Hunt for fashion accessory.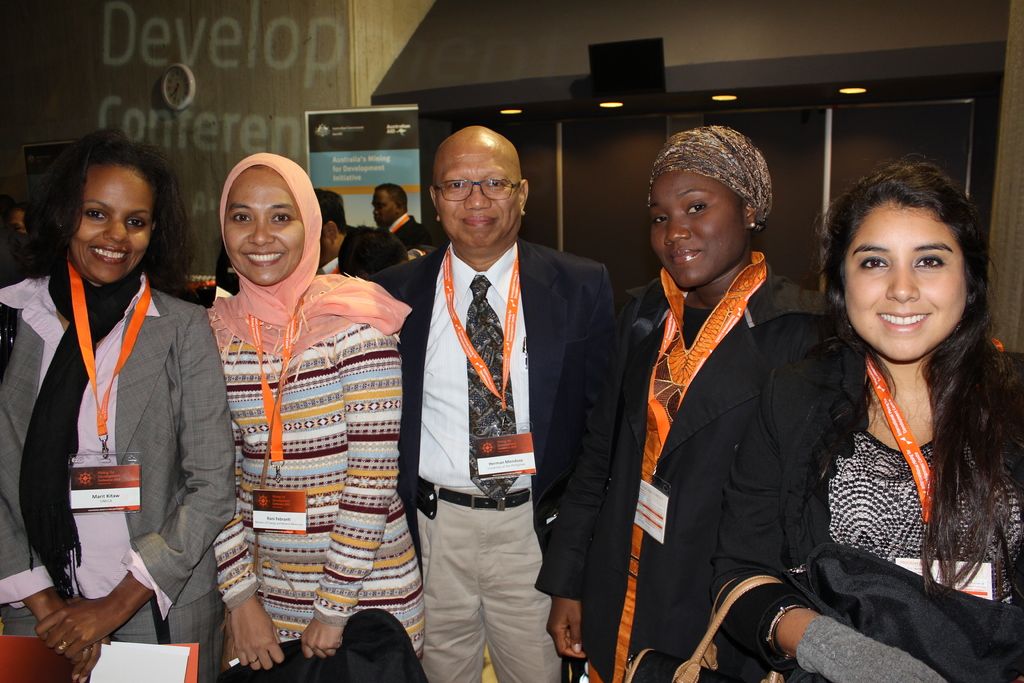
Hunted down at (424, 486, 528, 511).
